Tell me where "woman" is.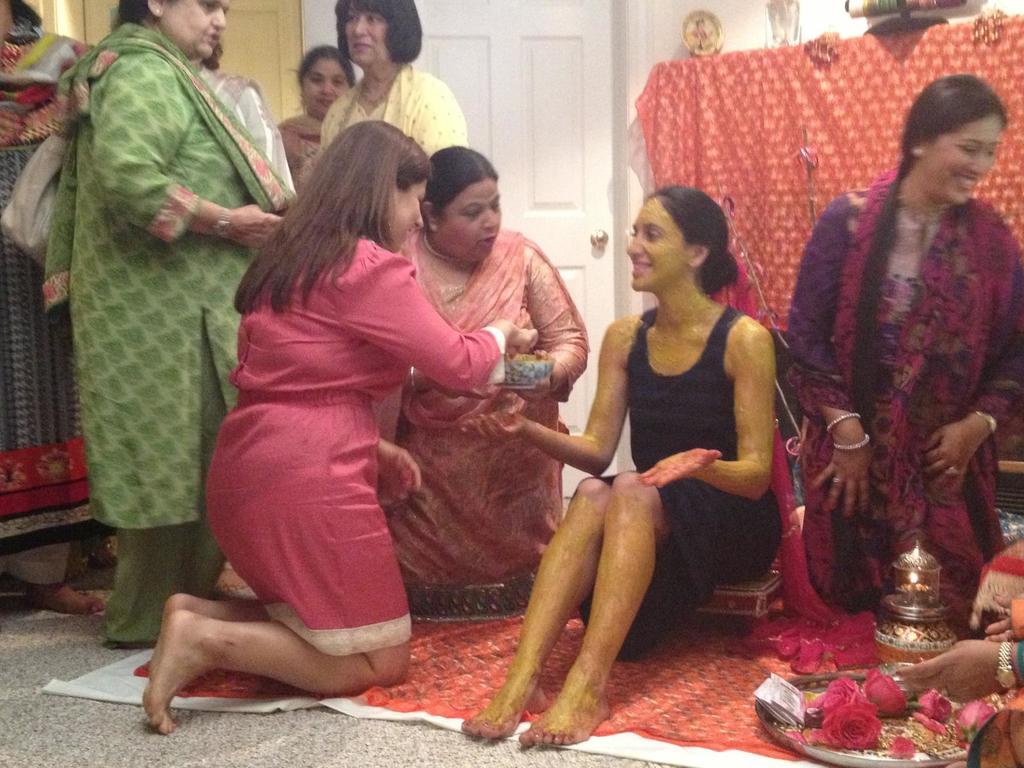
"woman" is at box(319, 0, 476, 155).
